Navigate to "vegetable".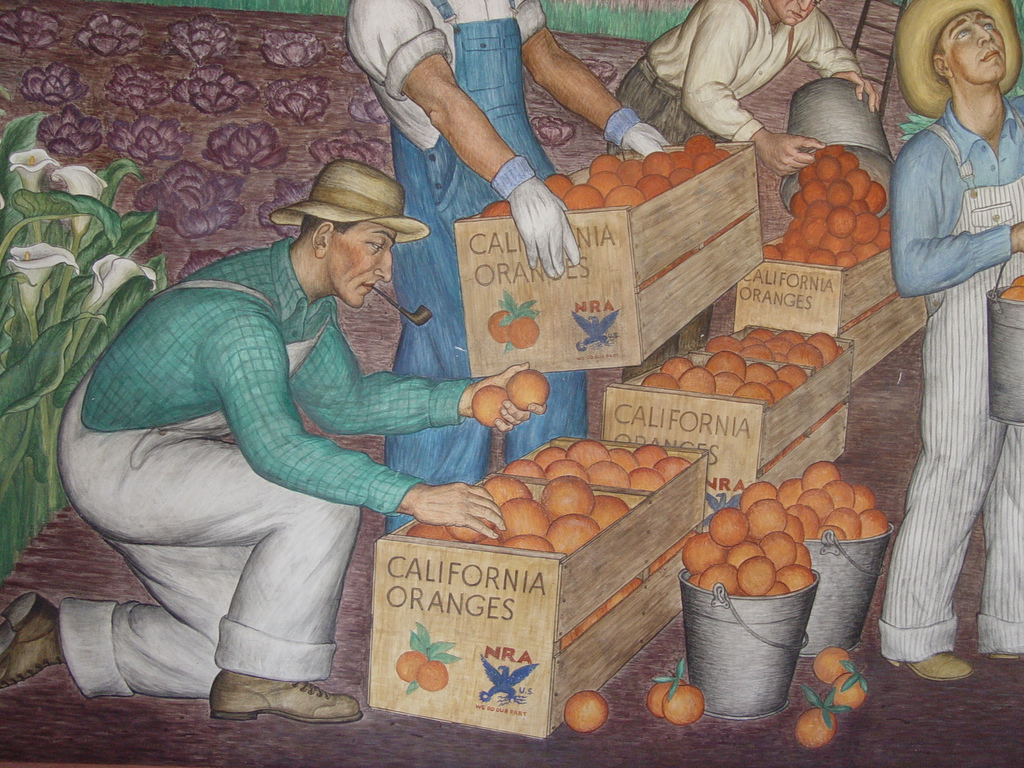
Navigation target: 510:316:540:344.
